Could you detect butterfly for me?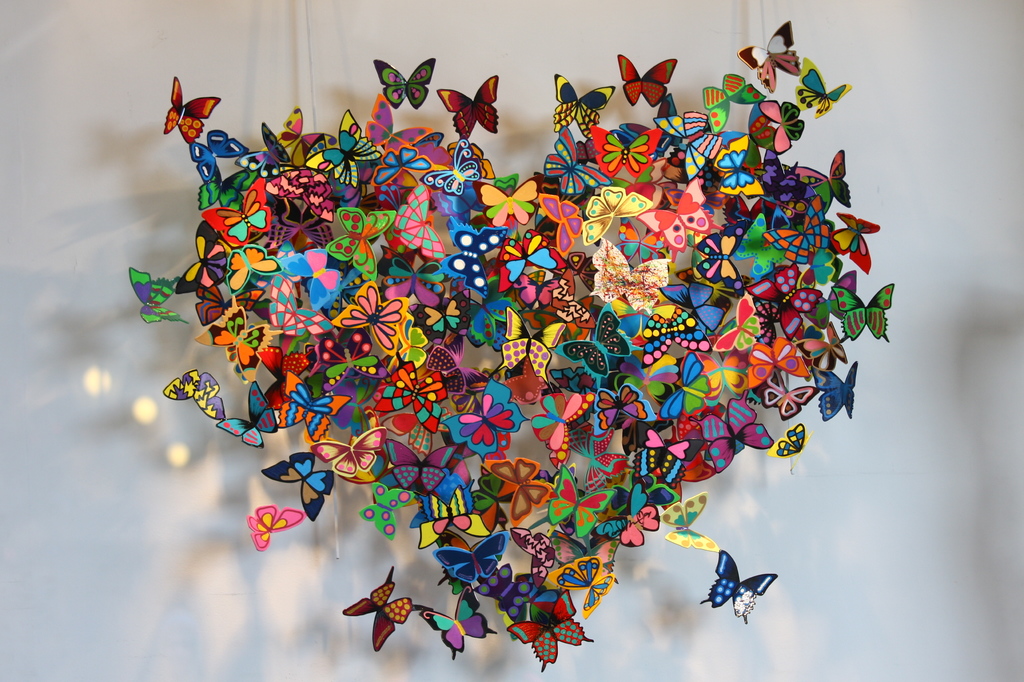
Detection result: {"left": 756, "top": 147, "right": 812, "bottom": 209}.
